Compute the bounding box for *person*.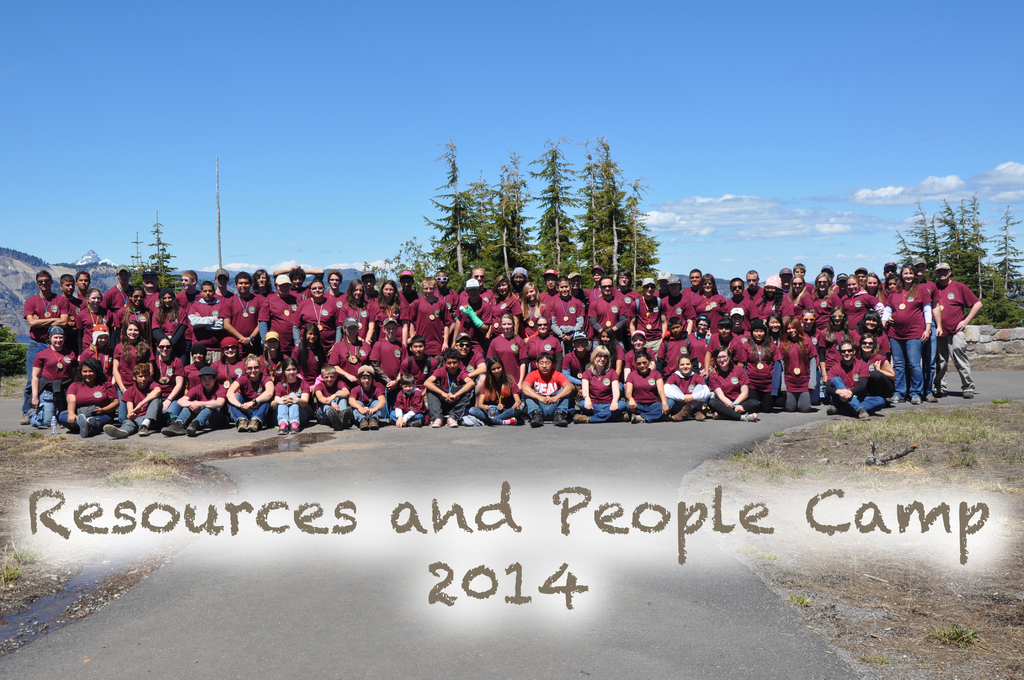
left=587, top=277, right=632, bottom=340.
